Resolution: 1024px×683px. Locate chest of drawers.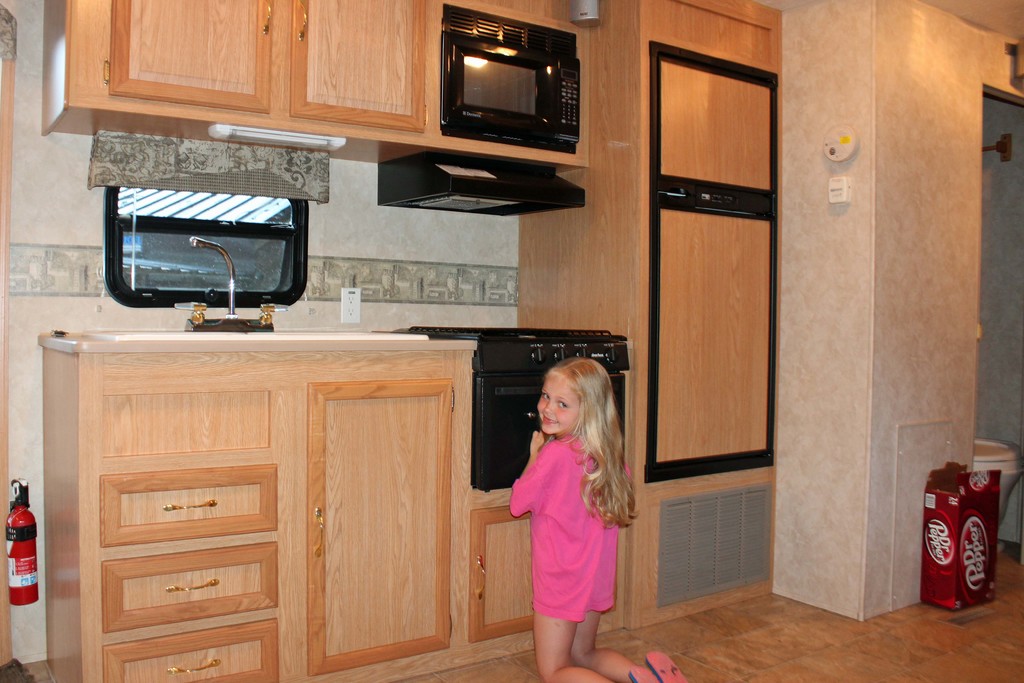
Rect(99, 463, 280, 682).
